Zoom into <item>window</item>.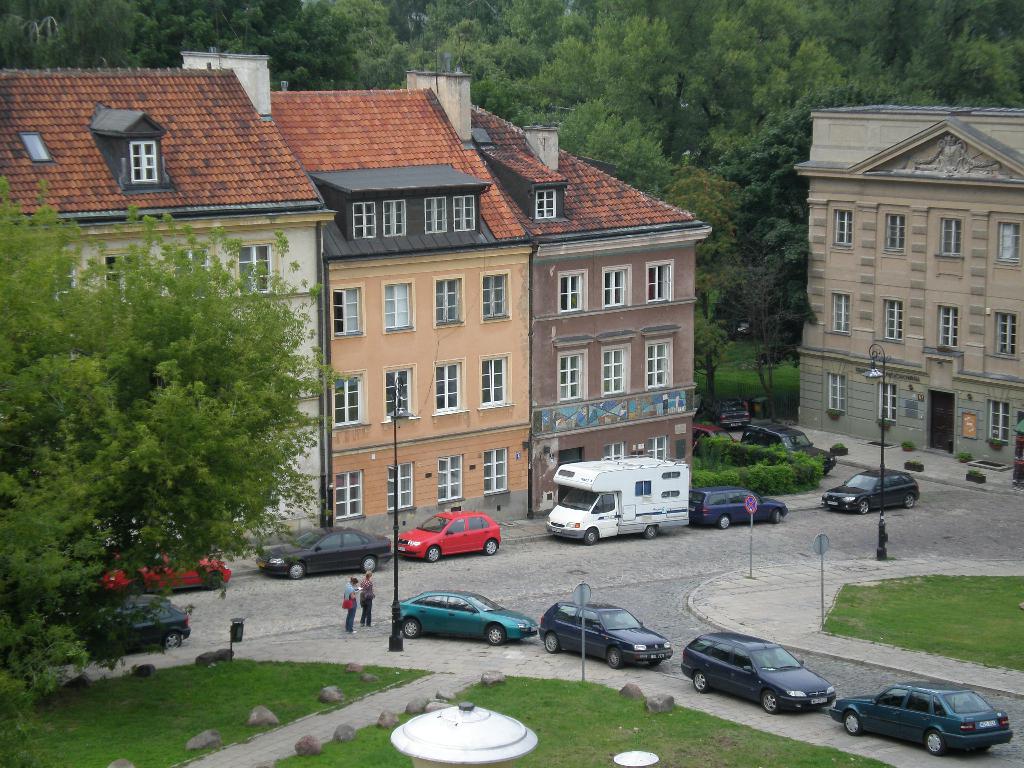
Zoom target: Rect(991, 400, 1011, 442).
